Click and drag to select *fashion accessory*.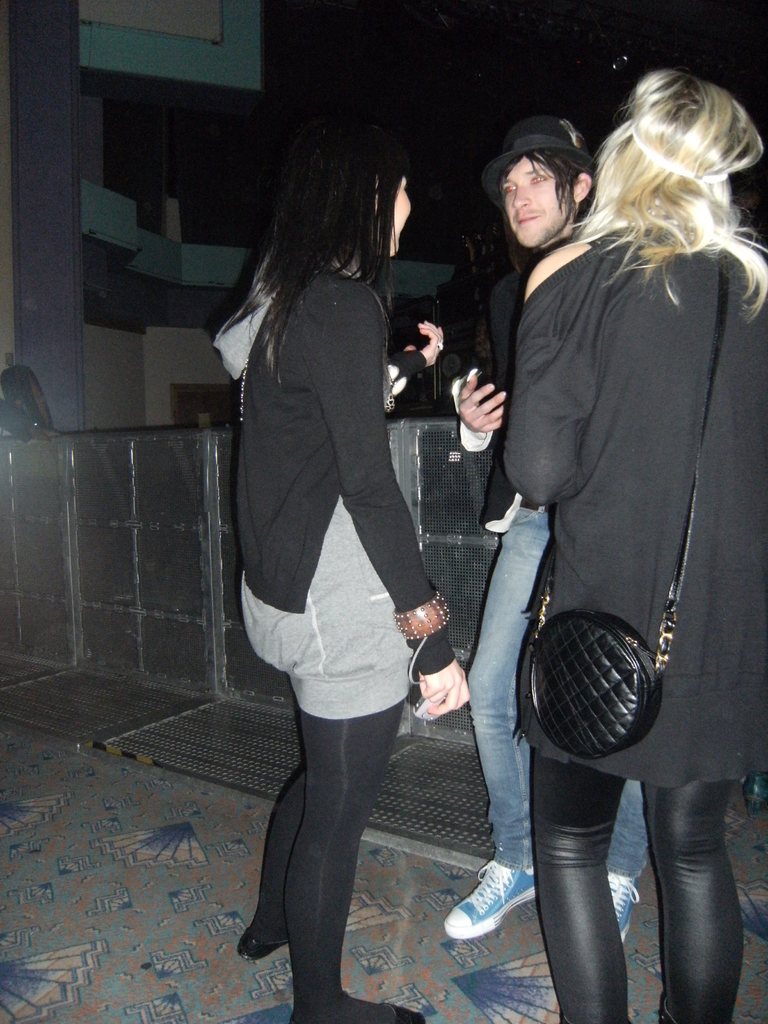
Selection: locate(234, 924, 289, 963).
